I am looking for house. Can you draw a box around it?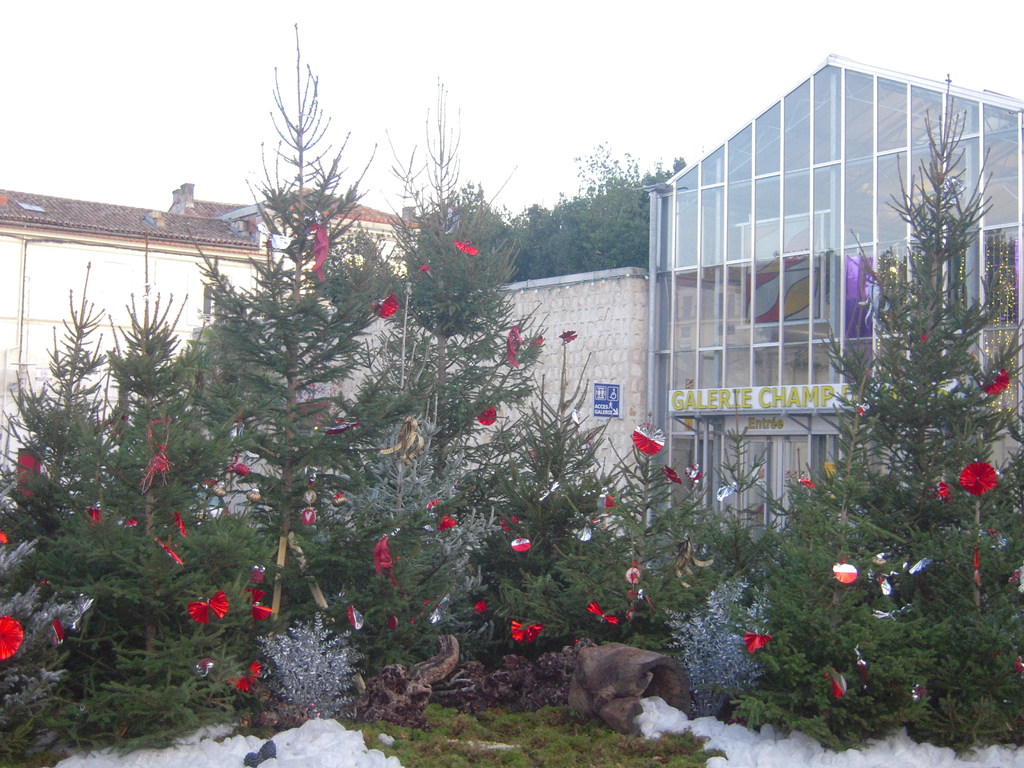
Sure, the bounding box is Rect(447, 255, 661, 532).
